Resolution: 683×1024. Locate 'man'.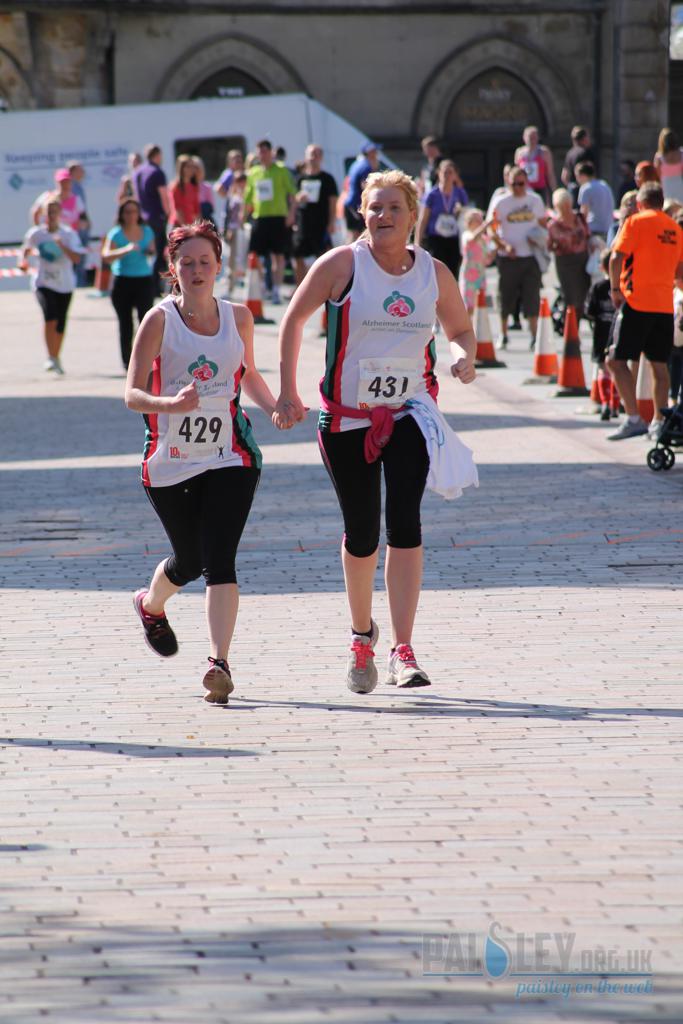
rect(344, 135, 380, 240).
